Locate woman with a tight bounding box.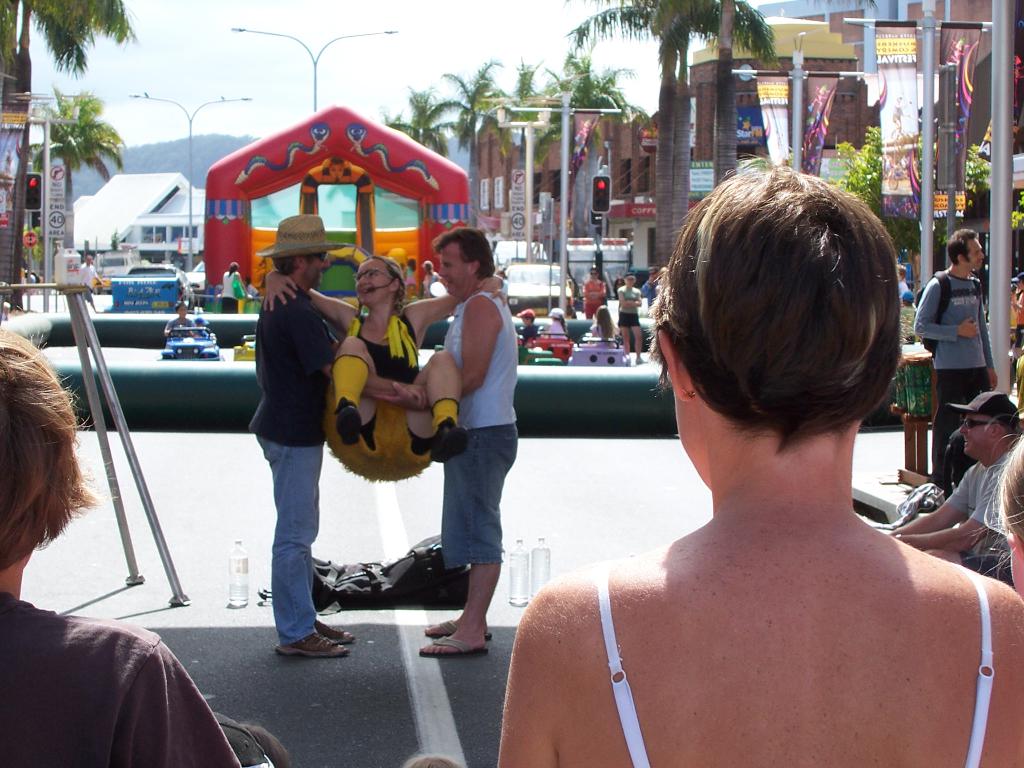
513,164,1016,766.
